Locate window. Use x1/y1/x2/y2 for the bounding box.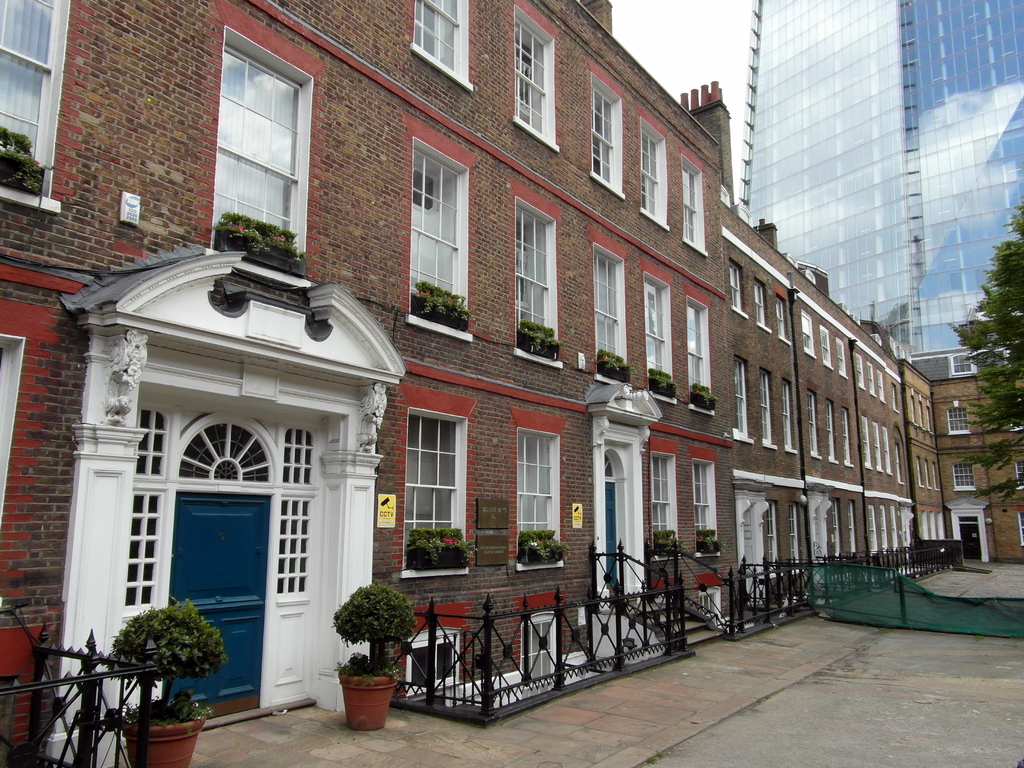
838/406/852/463.
